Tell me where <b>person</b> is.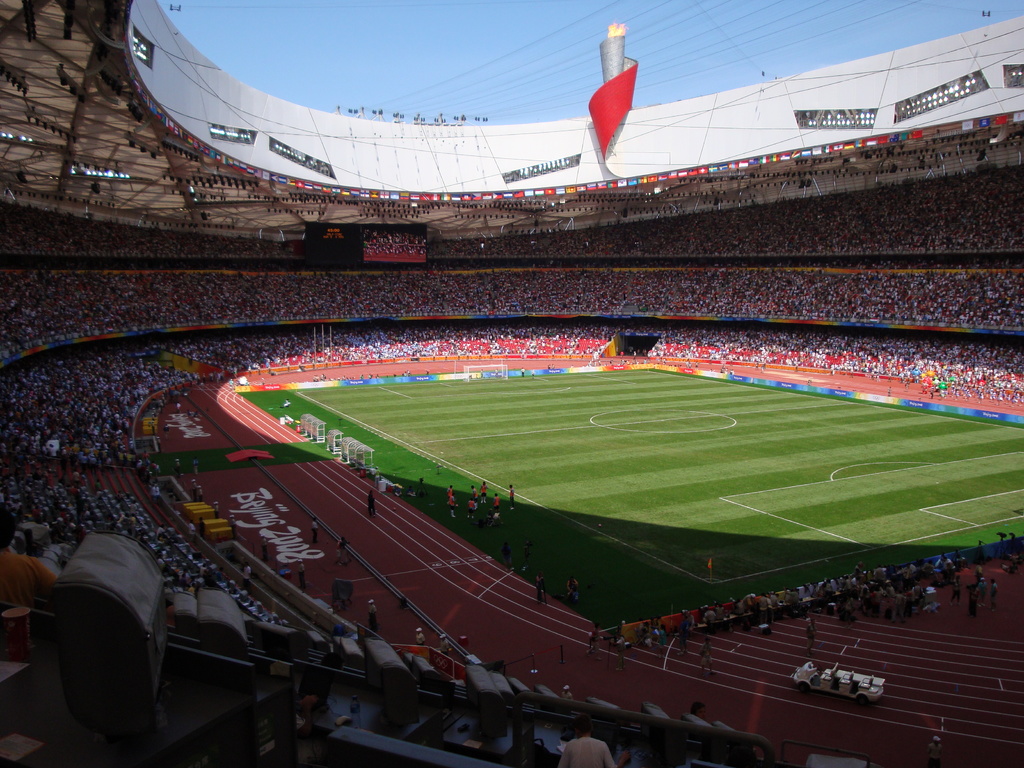
<b>person</b> is at box(341, 536, 351, 564).
